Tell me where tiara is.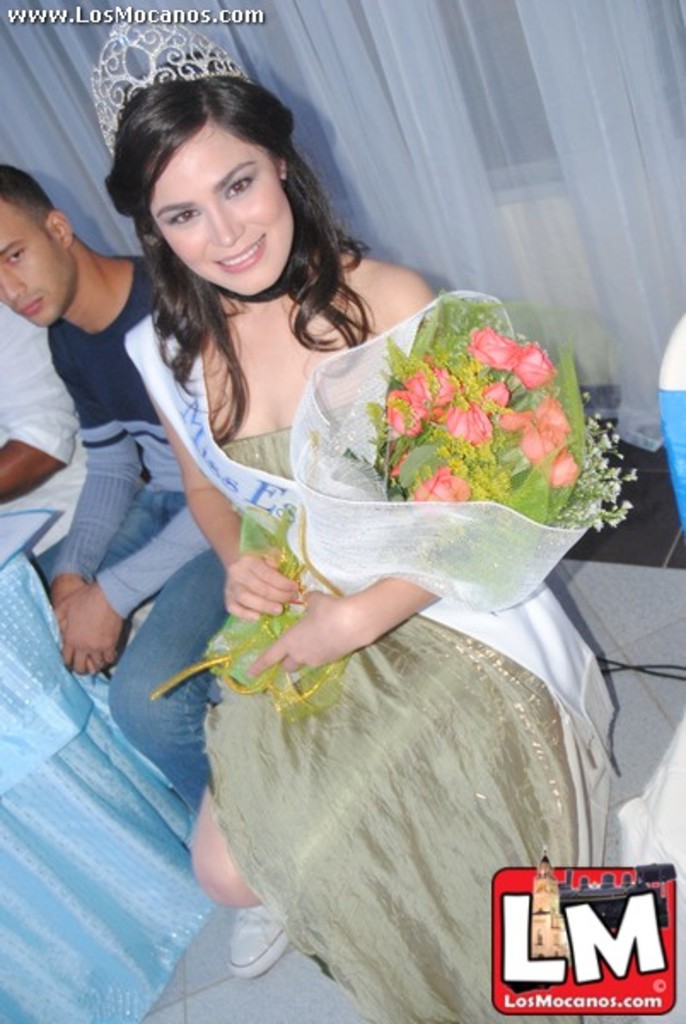
tiara is at (left=85, top=10, right=254, bottom=160).
